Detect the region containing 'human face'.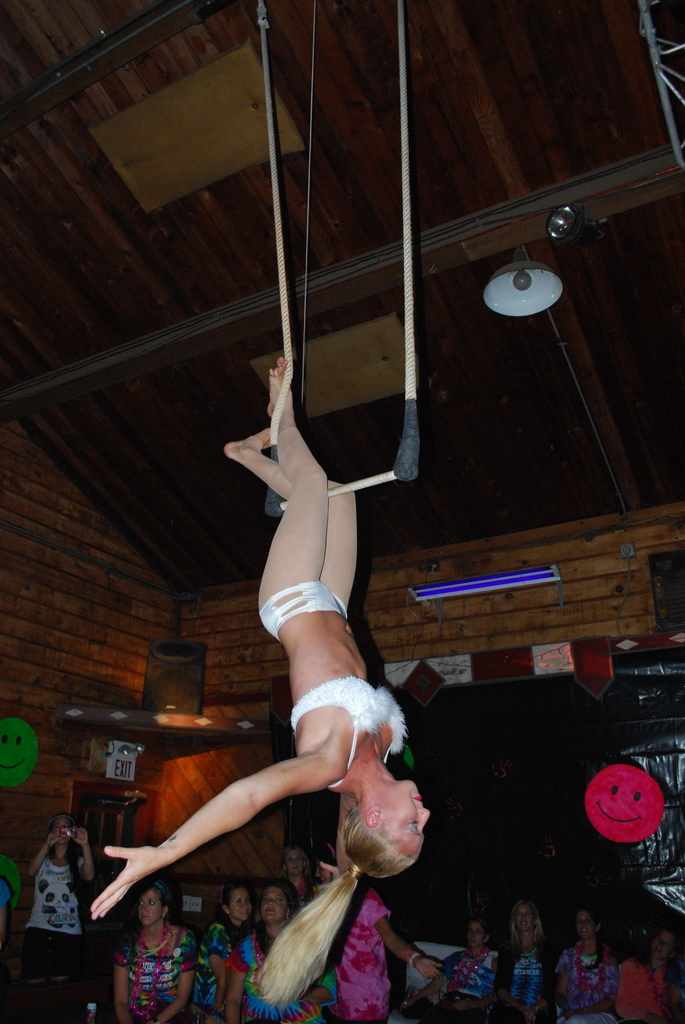
<box>513,906,528,932</box>.
